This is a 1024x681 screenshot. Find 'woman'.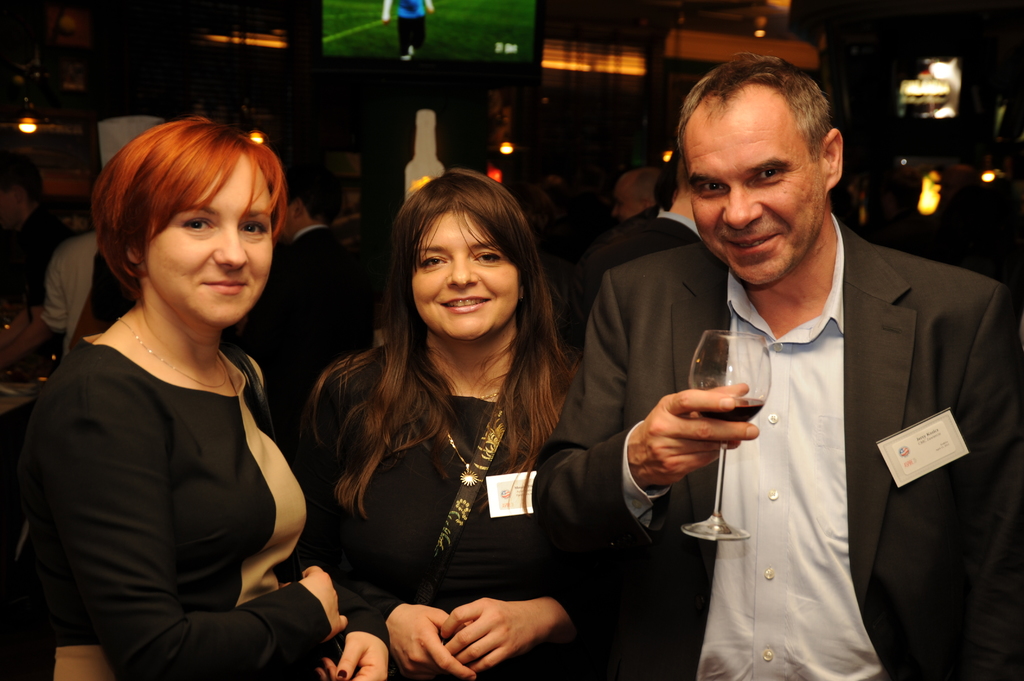
Bounding box: [x1=12, y1=109, x2=396, y2=680].
